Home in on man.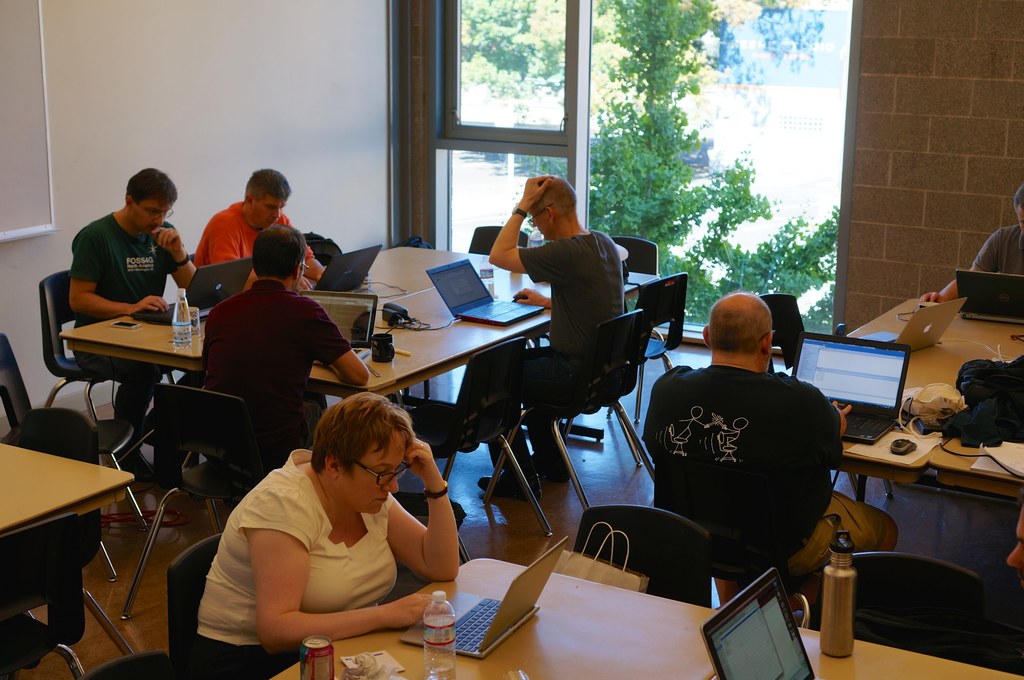
Homed in at [477,160,624,507].
